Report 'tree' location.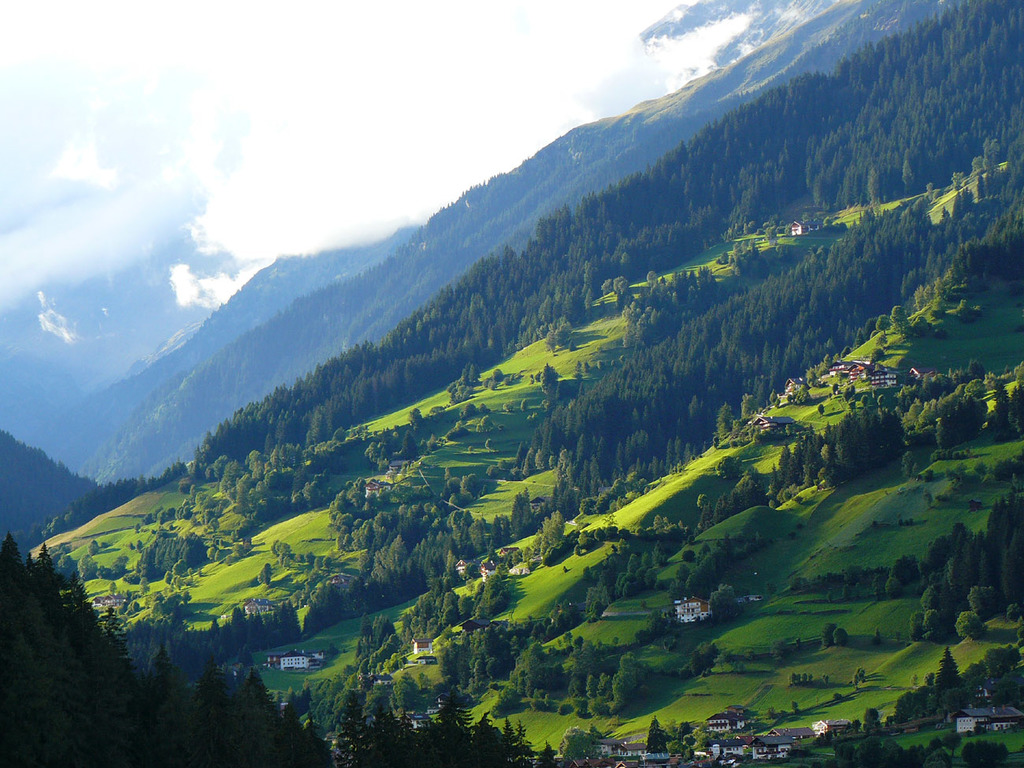
Report: 837, 744, 858, 767.
